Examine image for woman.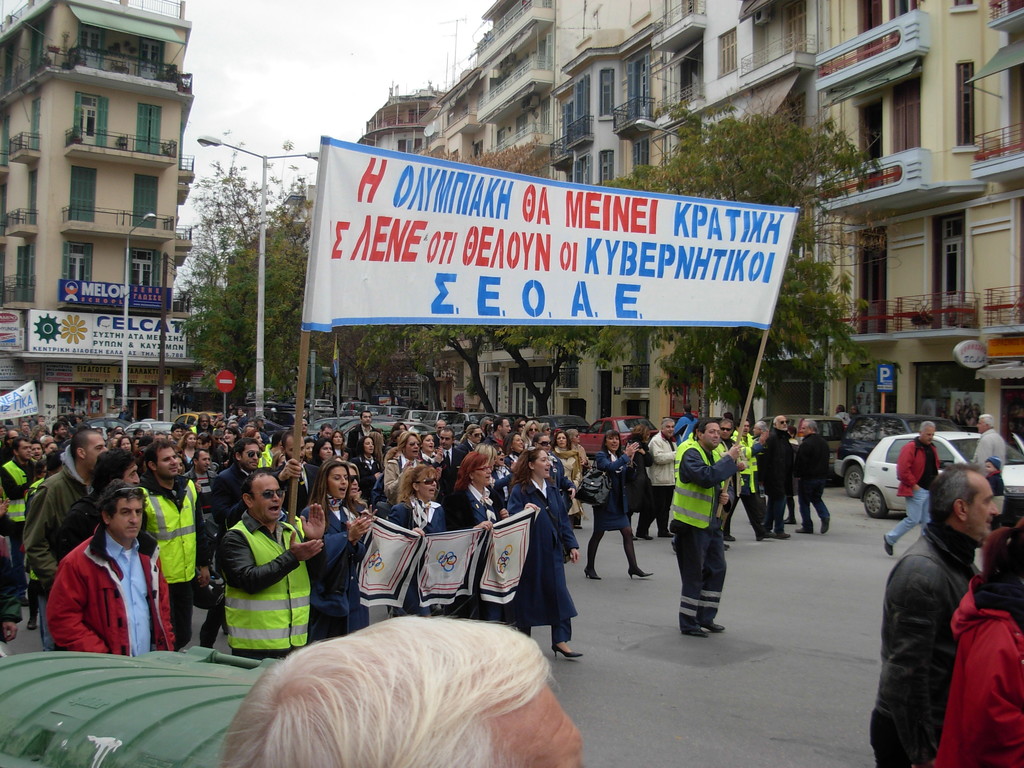
Examination result: bbox=(584, 436, 648, 579).
